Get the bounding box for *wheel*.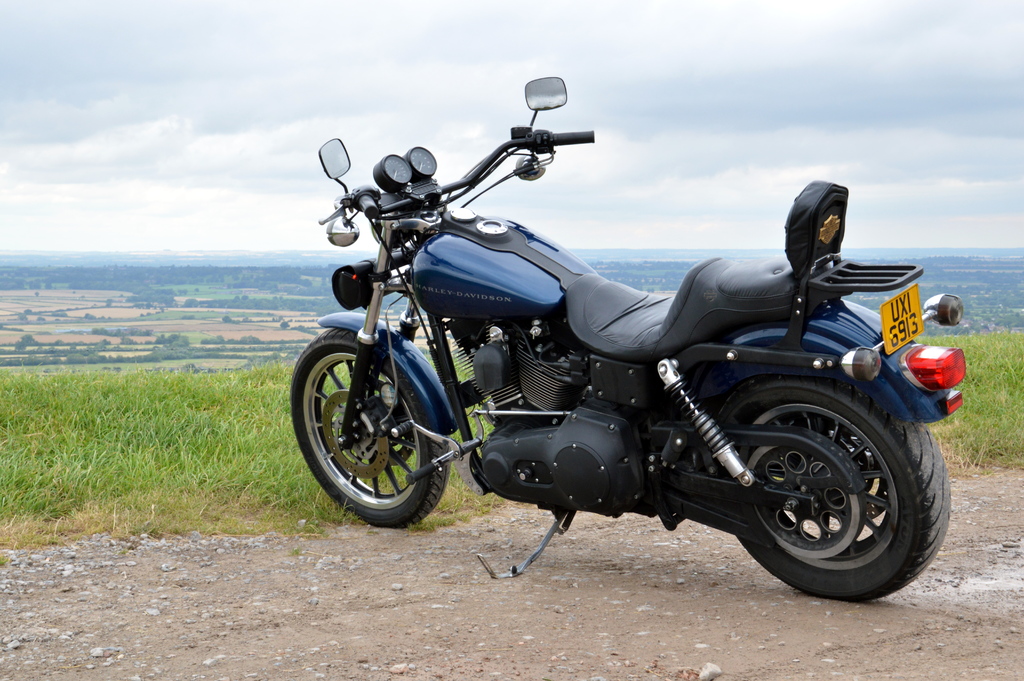
x1=291, y1=329, x2=451, y2=527.
